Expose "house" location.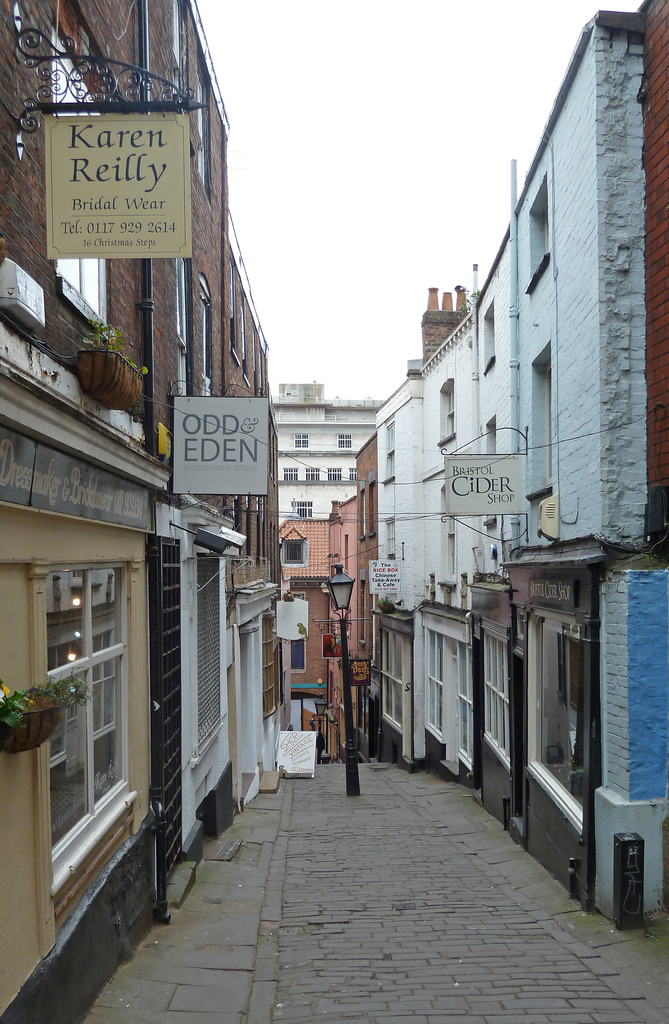
Exposed at (x1=277, y1=513, x2=324, y2=699).
